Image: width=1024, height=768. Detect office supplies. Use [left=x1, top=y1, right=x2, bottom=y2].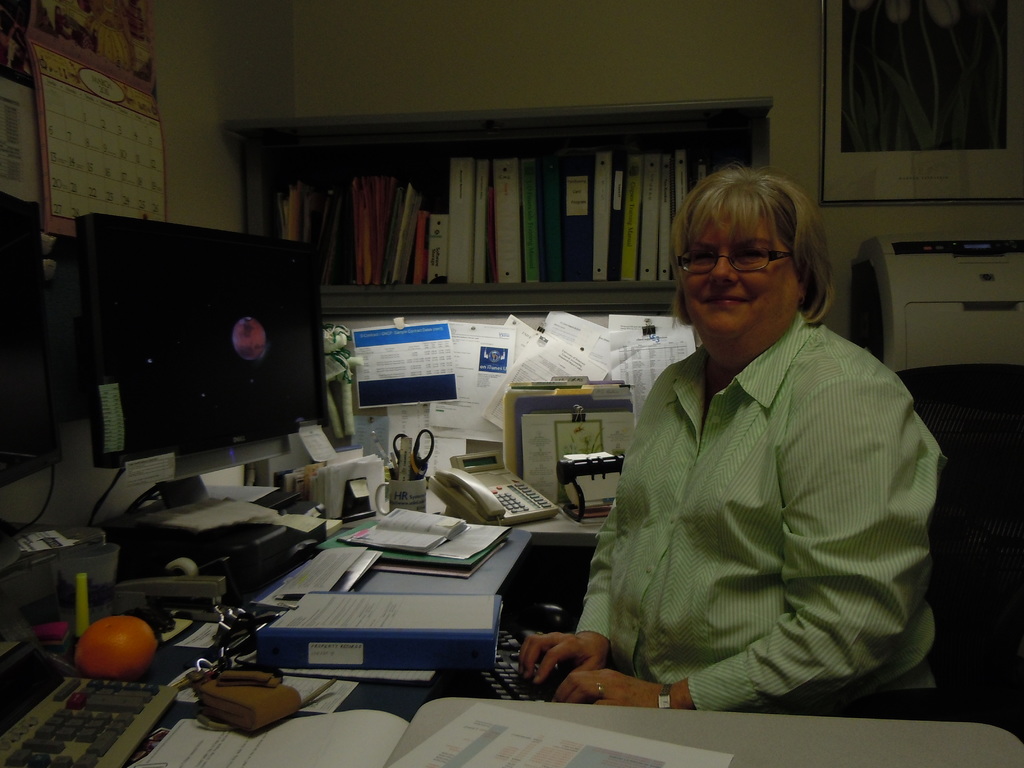
[left=276, top=168, right=308, bottom=236].
